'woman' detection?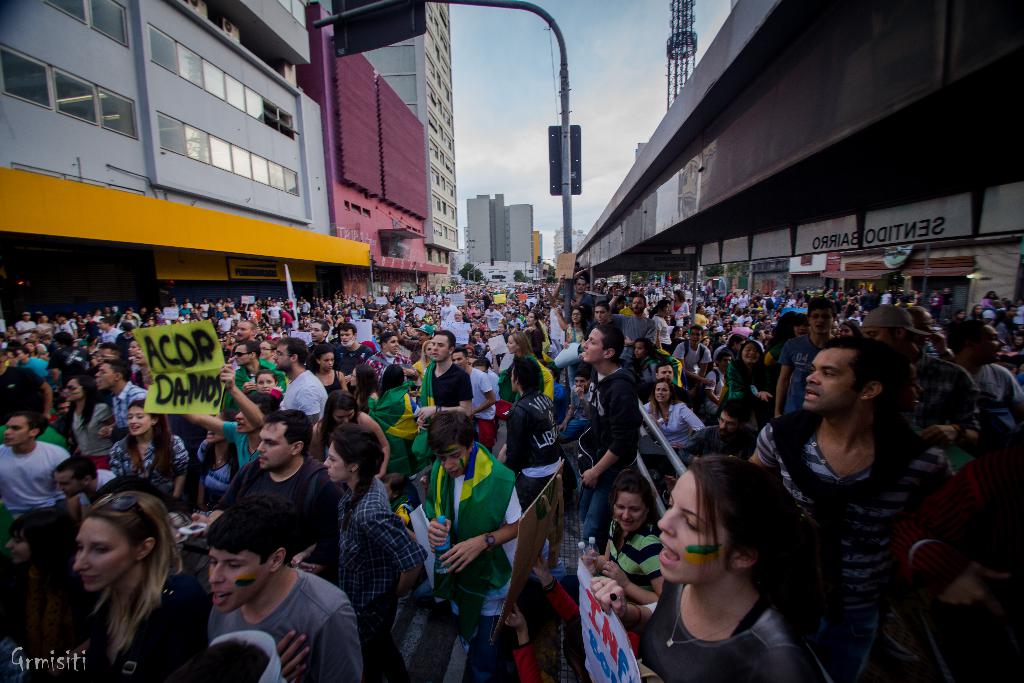
[414,343,433,376]
